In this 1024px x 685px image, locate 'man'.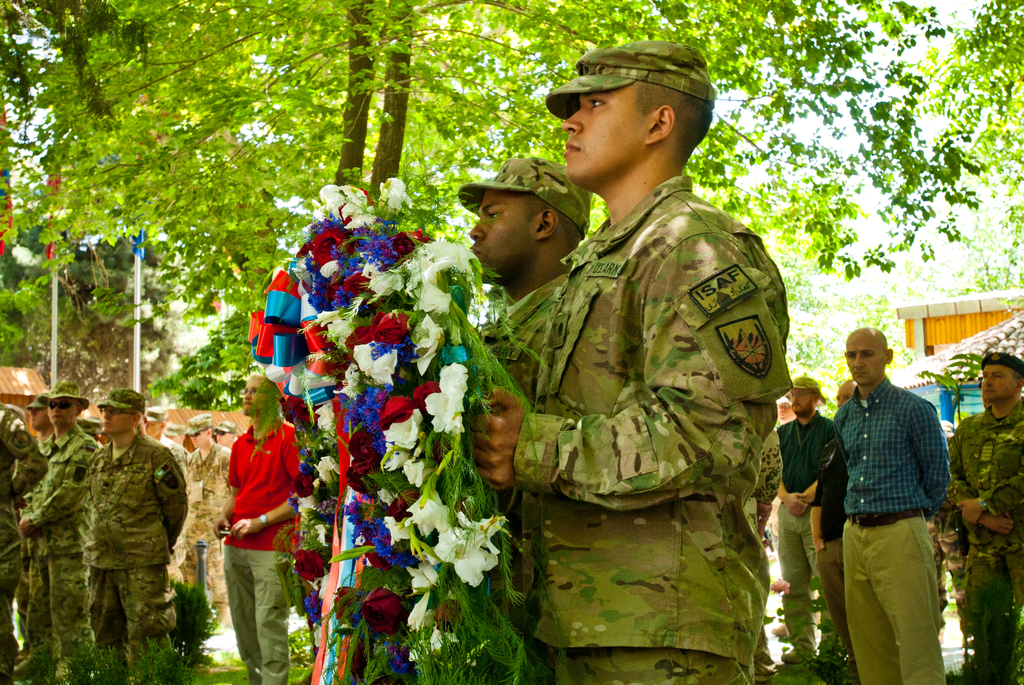
Bounding box: <bbox>836, 379, 861, 407</bbox>.
